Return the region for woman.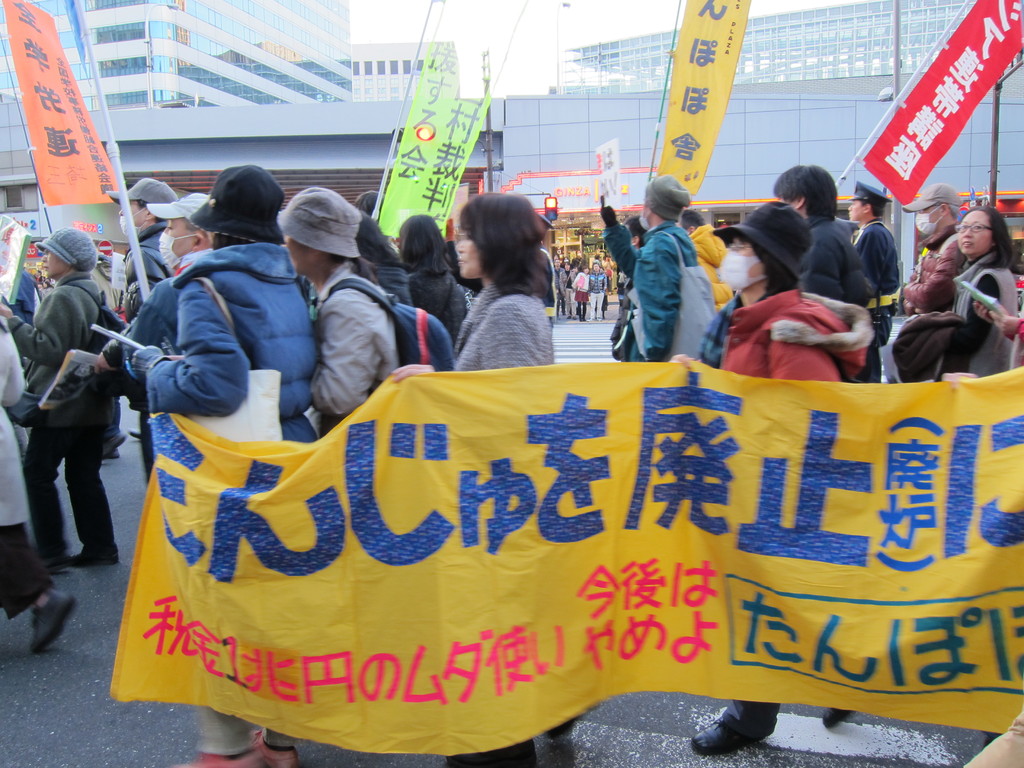
bbox=(937, 209, 1023, 382).
